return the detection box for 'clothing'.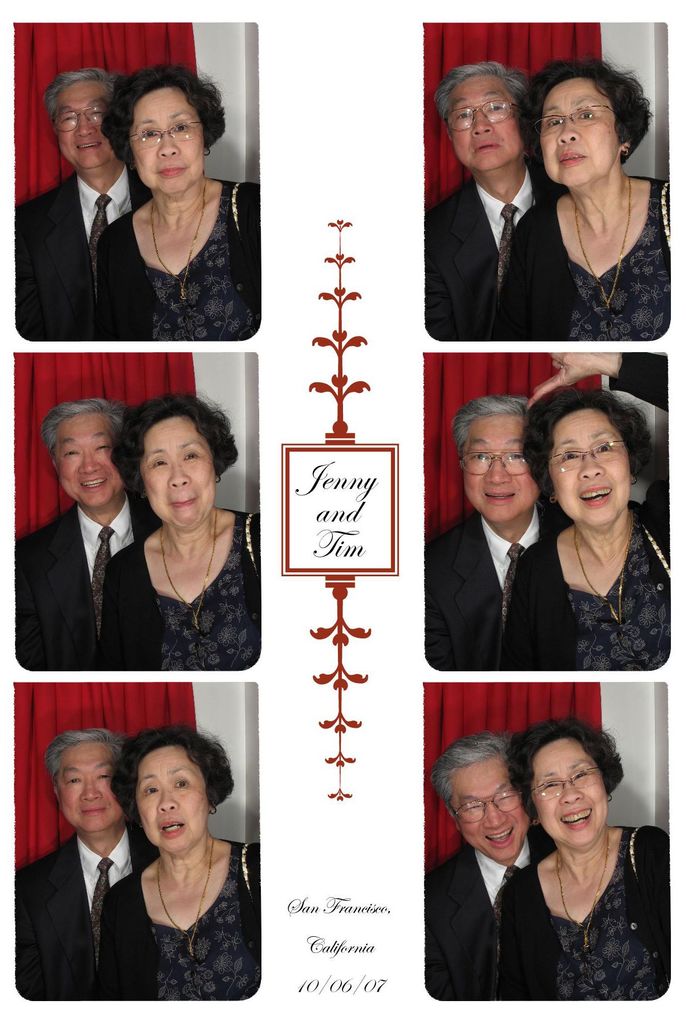
(left=97, top=503, right=262, bottom=671).
